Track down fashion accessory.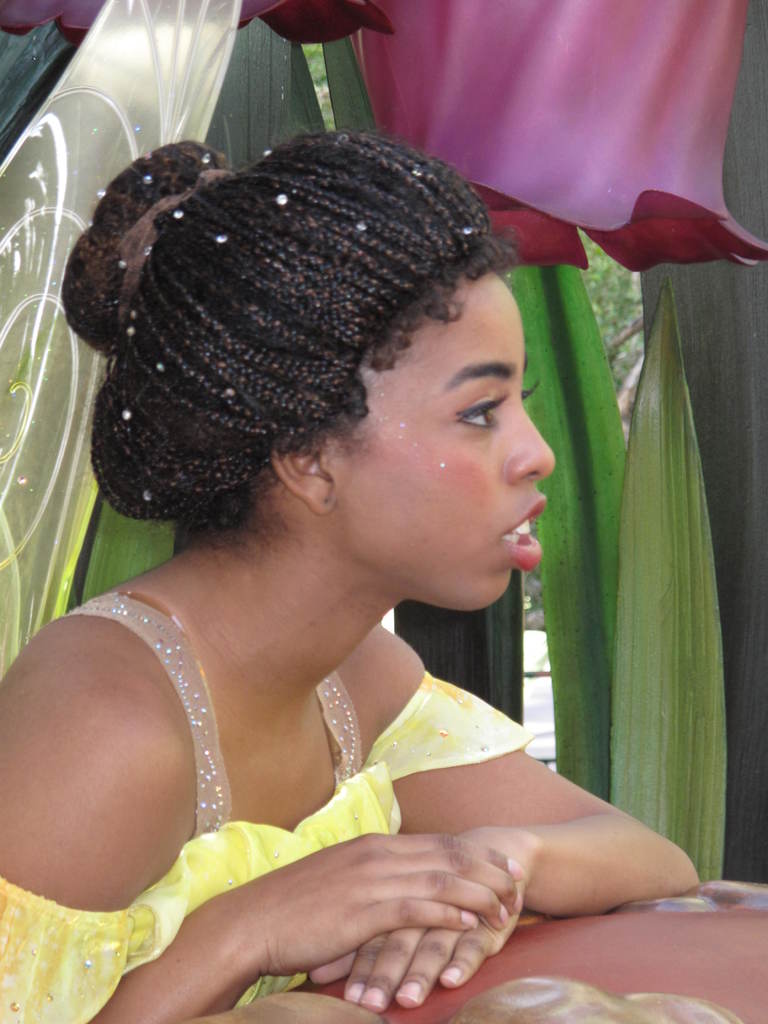
Tracked to bbox=[111, 166, 225, 331].
